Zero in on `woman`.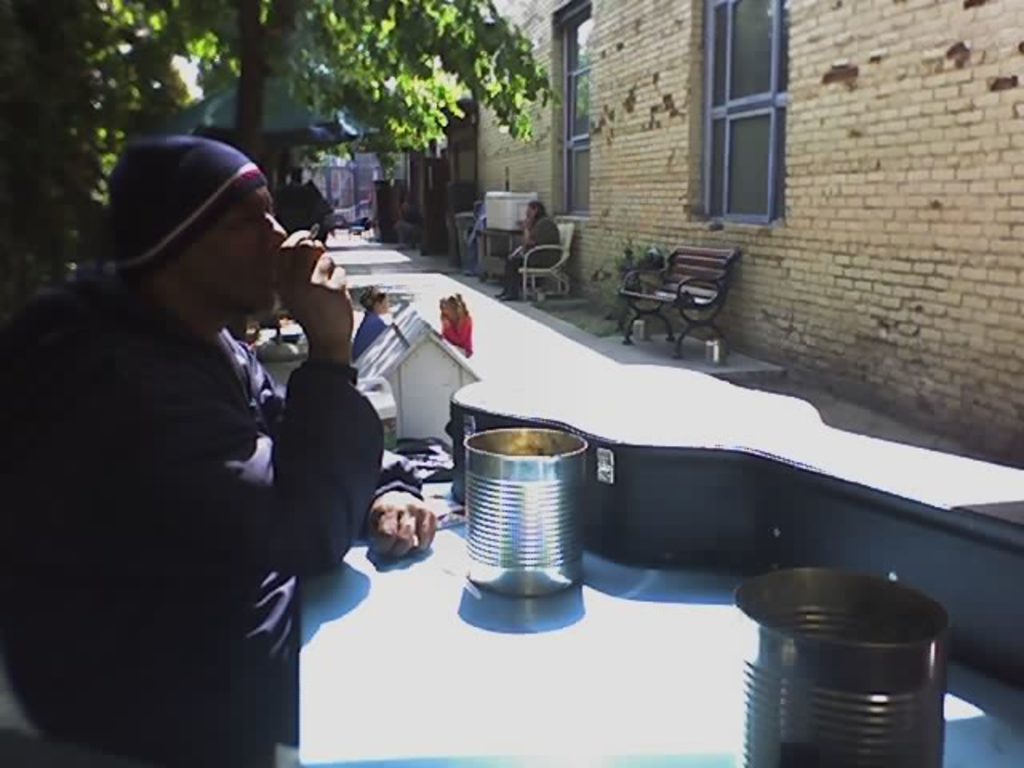
Zeroed in: {"left": 491, "top": 198, "right": 558, "bottom": 302}.
